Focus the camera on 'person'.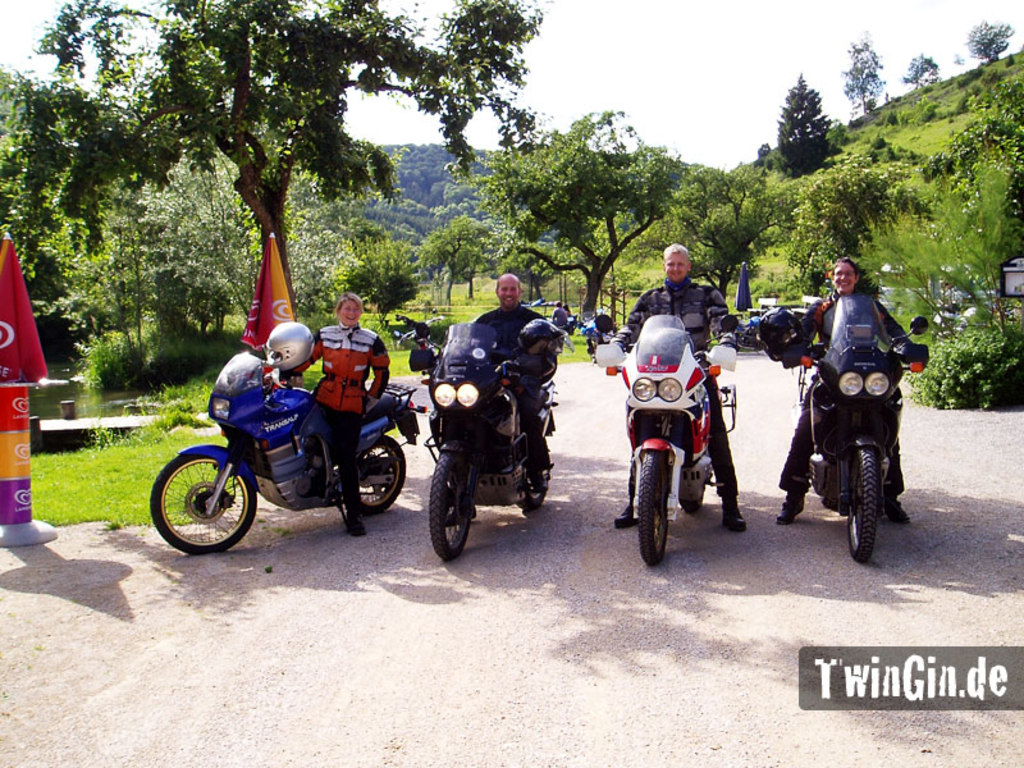
Focus region: detection(283, 293, 393, 540).
